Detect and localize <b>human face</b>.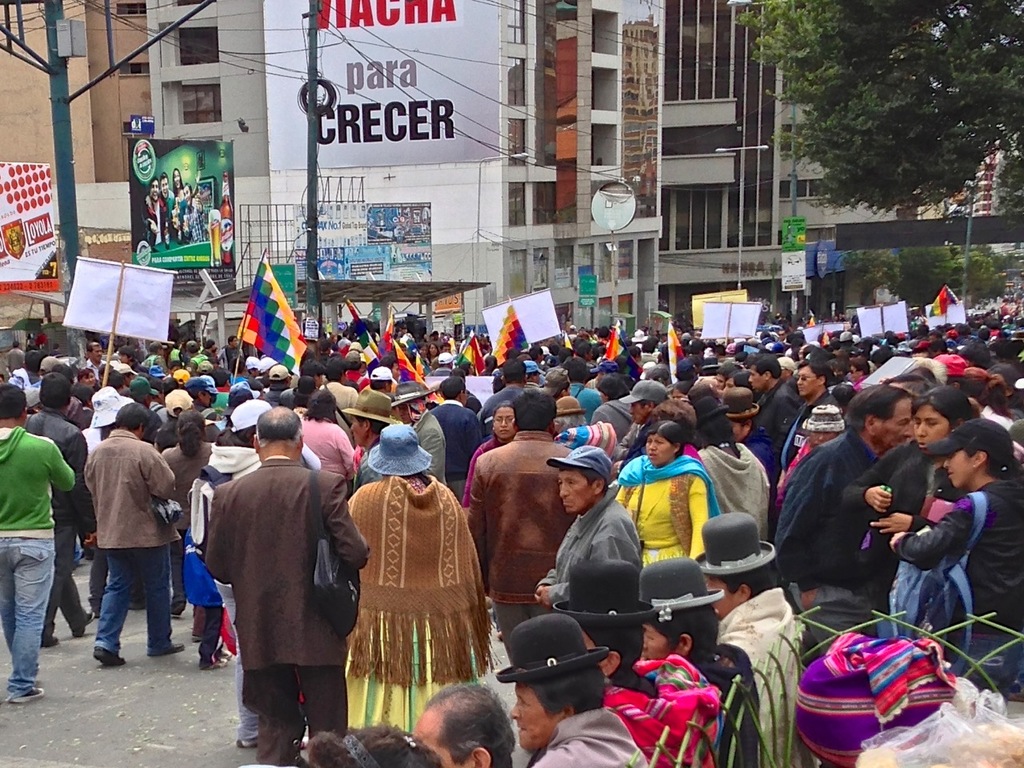
Localized at {"left": 210, "top": 394, "right": 212, "bottom": 404}.
